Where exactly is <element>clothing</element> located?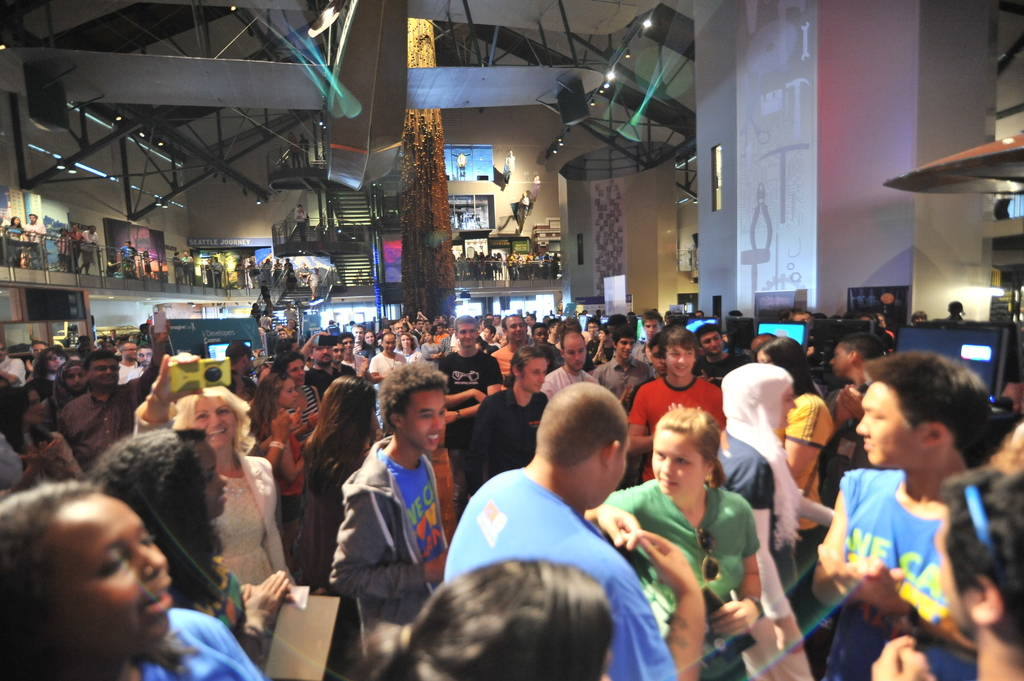
Its bounding box is 630, 376, 727, 473.
